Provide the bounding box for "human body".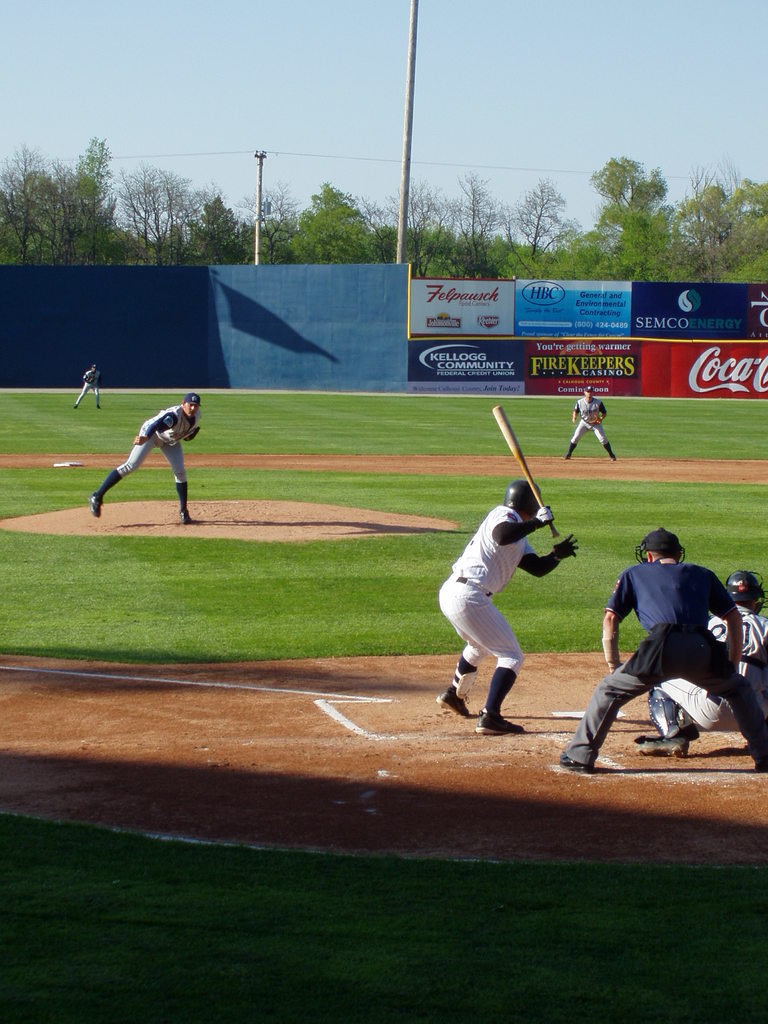
[left=436, top=502, right=579, bottom=737].
